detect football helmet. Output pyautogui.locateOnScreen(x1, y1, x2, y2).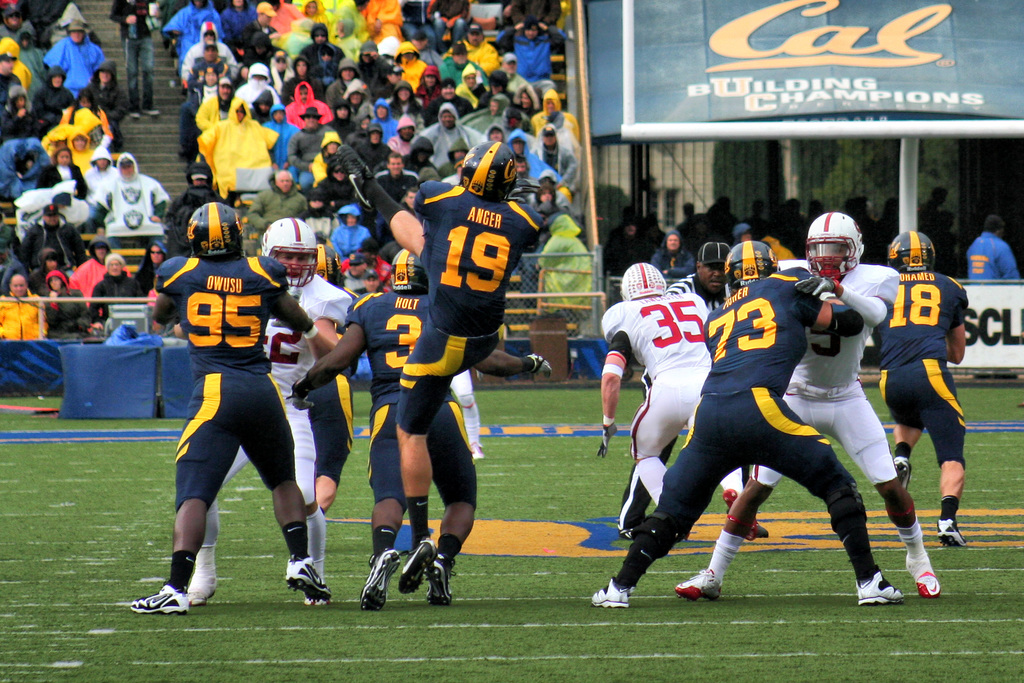
pyautogui.locateOnScreen(617, 264, 666, 297).
